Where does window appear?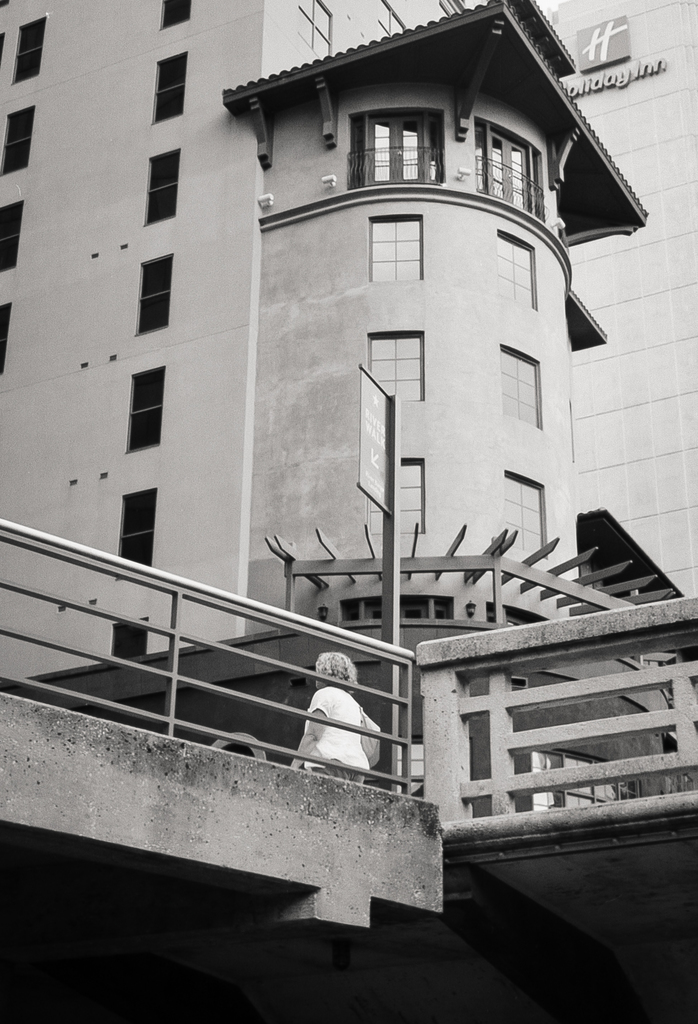
Appears at BBox(356, 115, 437, 190).
